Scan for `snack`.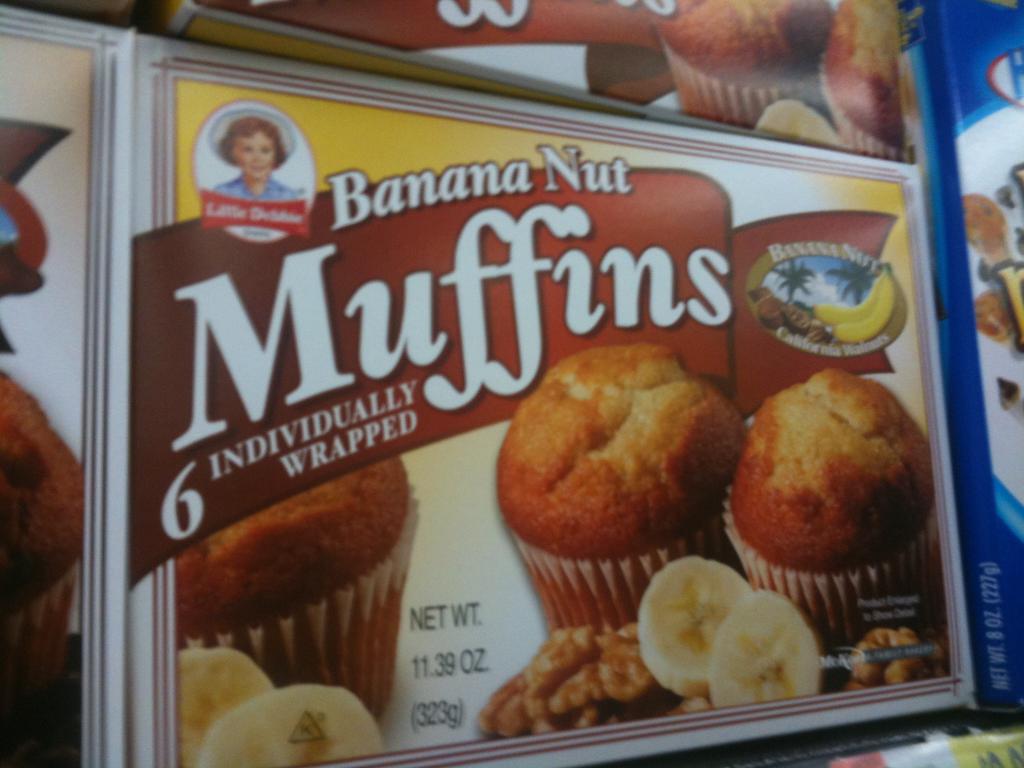
Scan result: x1=723, y1=365, x2=950, y2=663.
